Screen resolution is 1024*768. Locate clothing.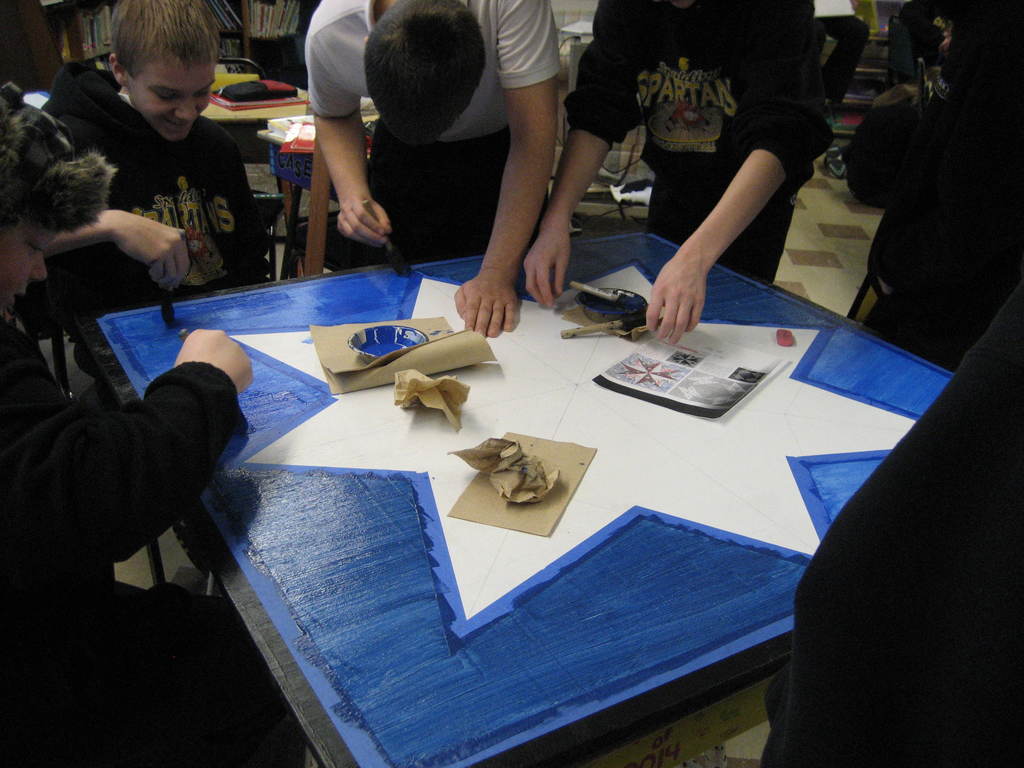
(35,64,270,307).
